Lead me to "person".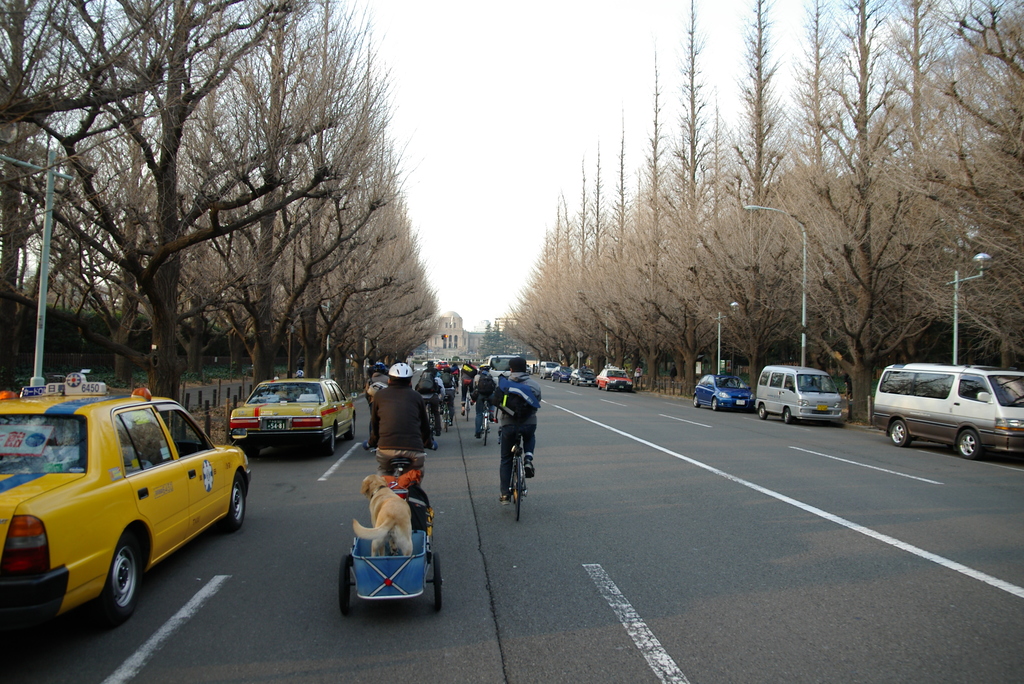
Lead to 482:350:543:506.
